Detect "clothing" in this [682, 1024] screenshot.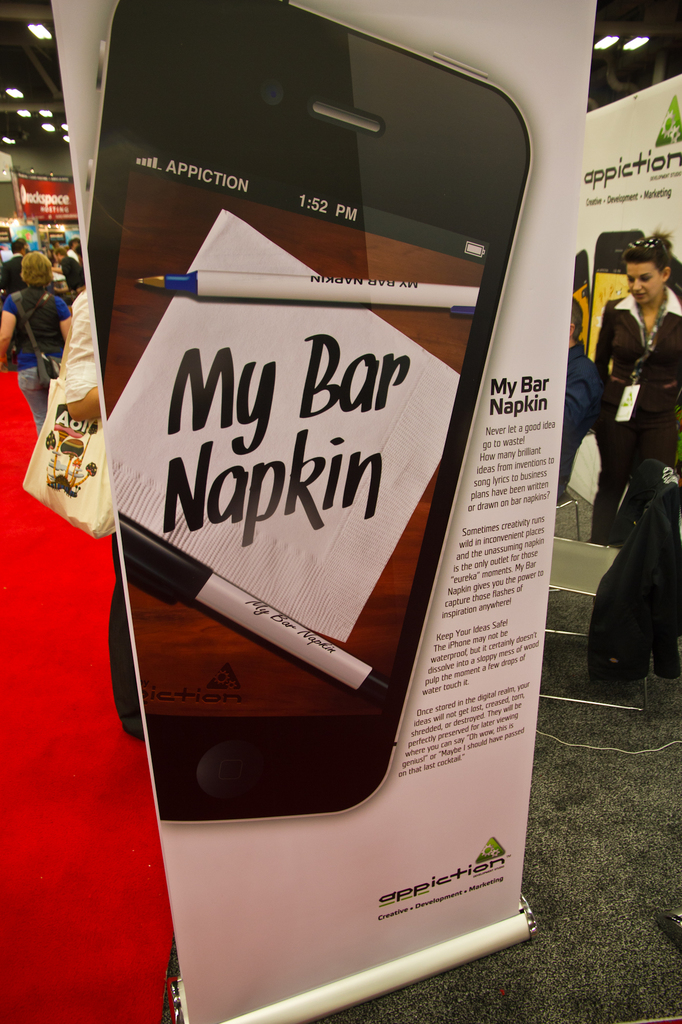
Detection: [x1=4, y1=290, x2=62, y2=426].
